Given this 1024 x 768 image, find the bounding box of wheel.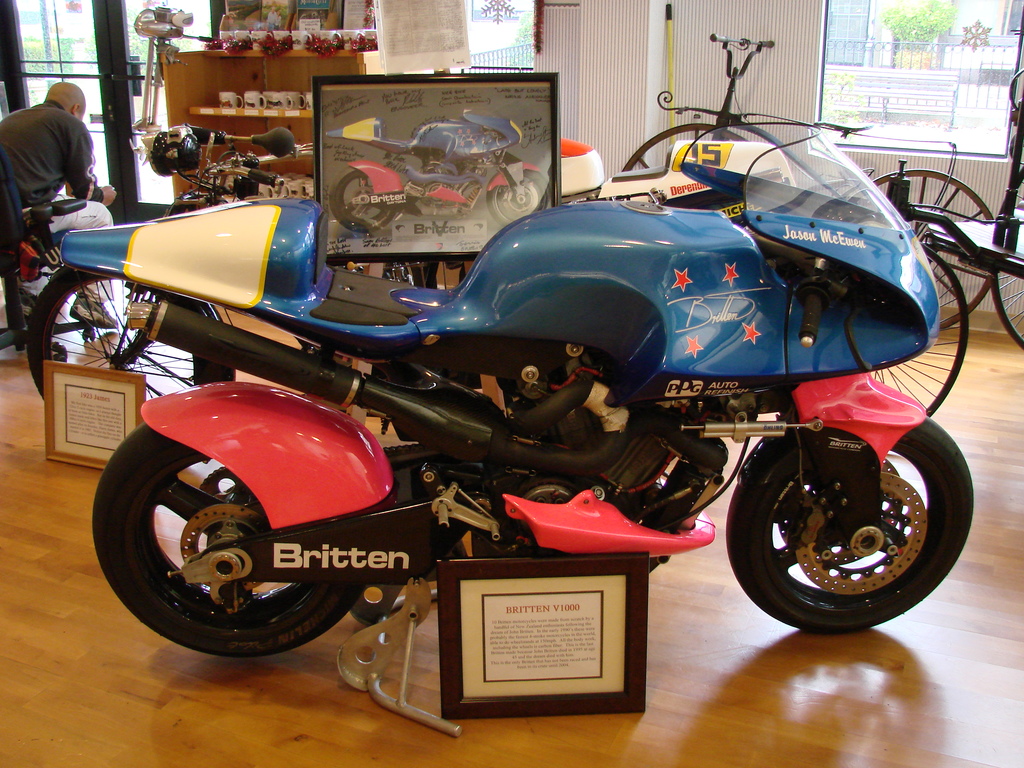
locate(991, 270, 1023, 348).
